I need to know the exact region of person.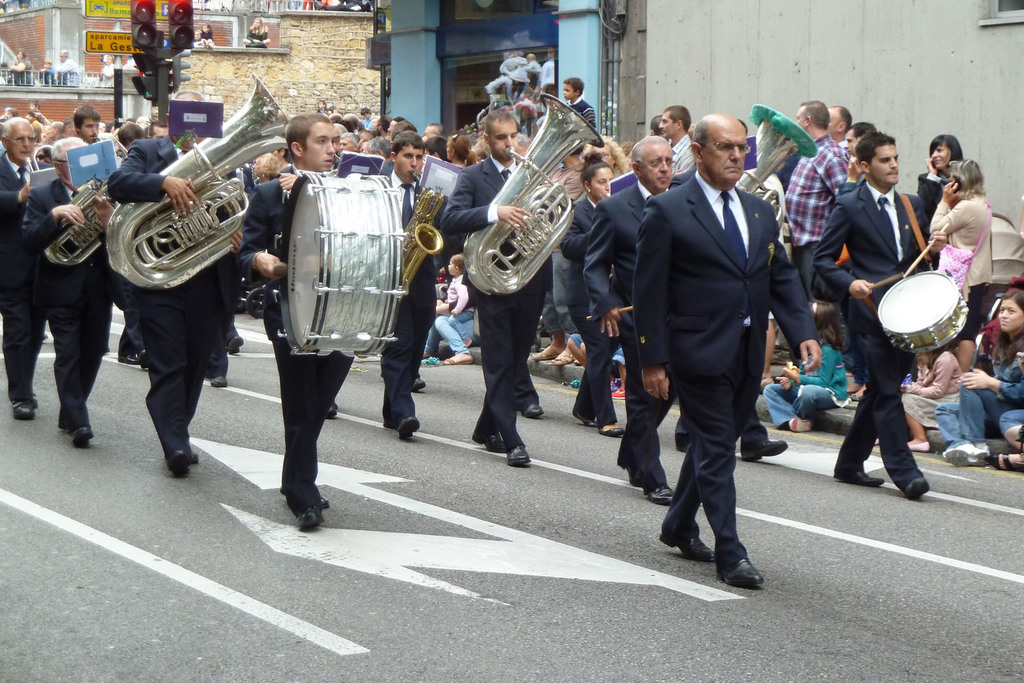
Region: [x1=383, y1=134, x2=441, y2=441].
